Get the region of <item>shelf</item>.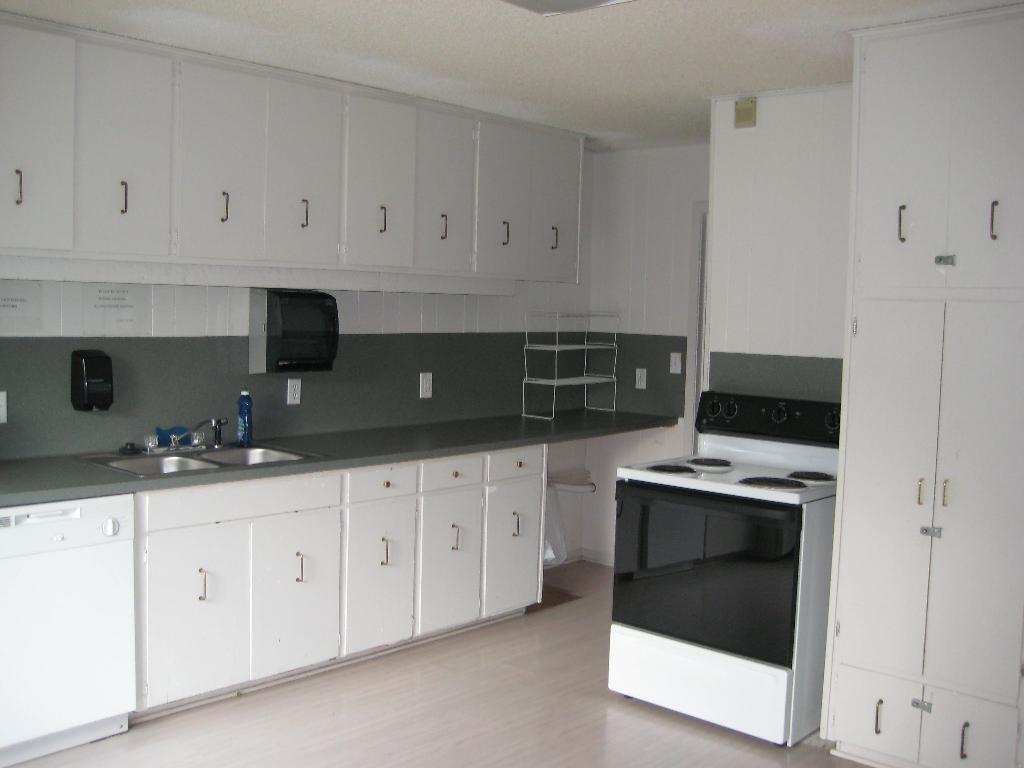
[left=173, top=57, right=282, bottom=257].
